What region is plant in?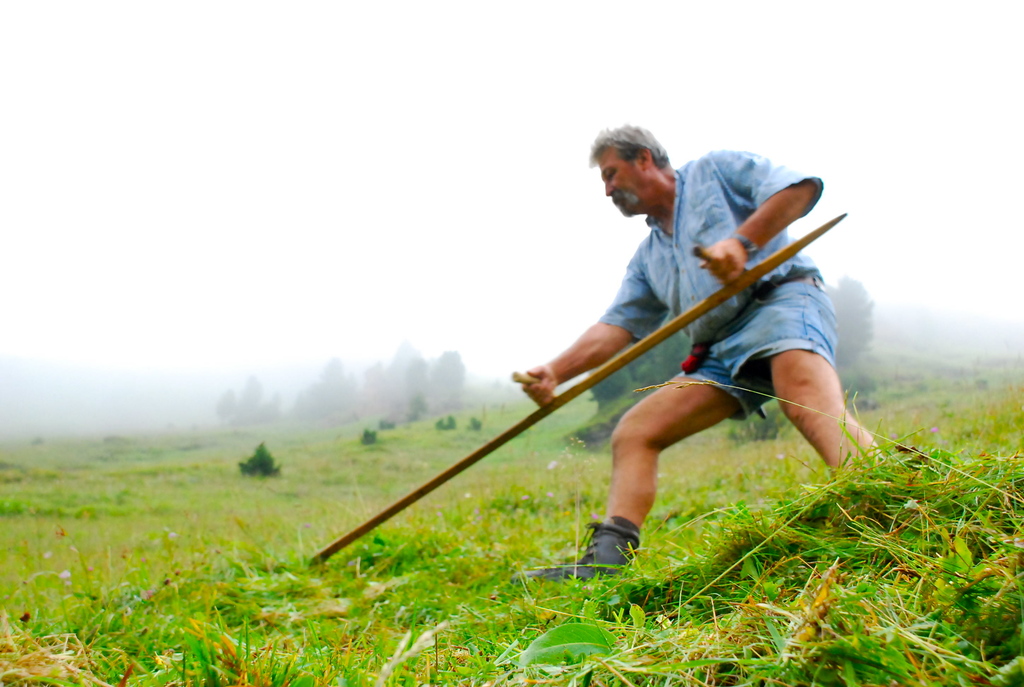
bbox(239, 428, 294, 484).
